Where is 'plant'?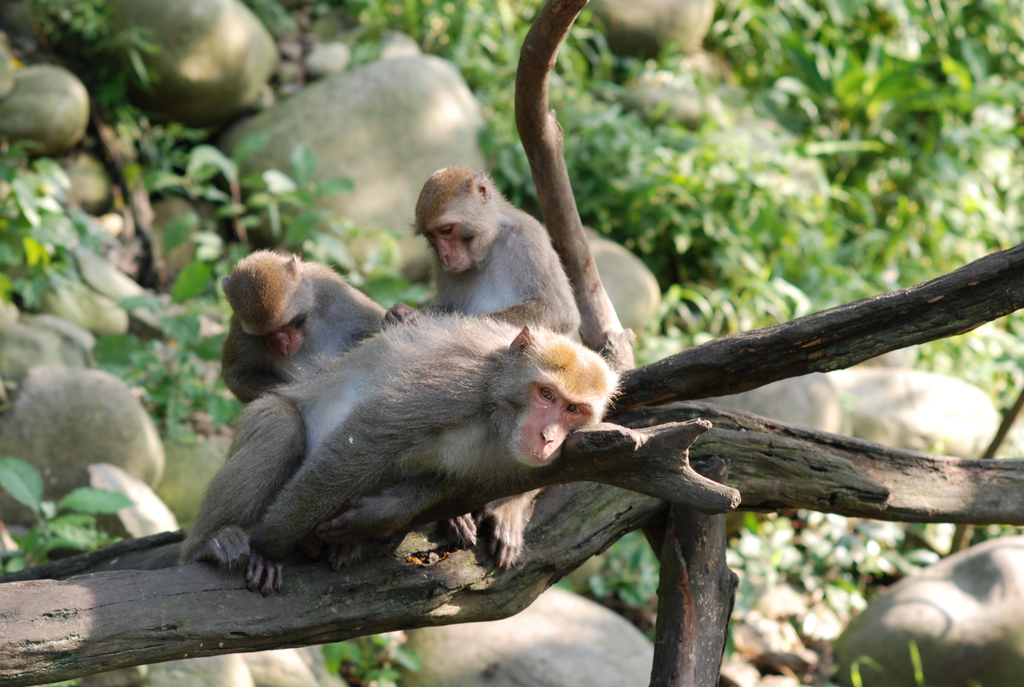
461/2/812/309.
